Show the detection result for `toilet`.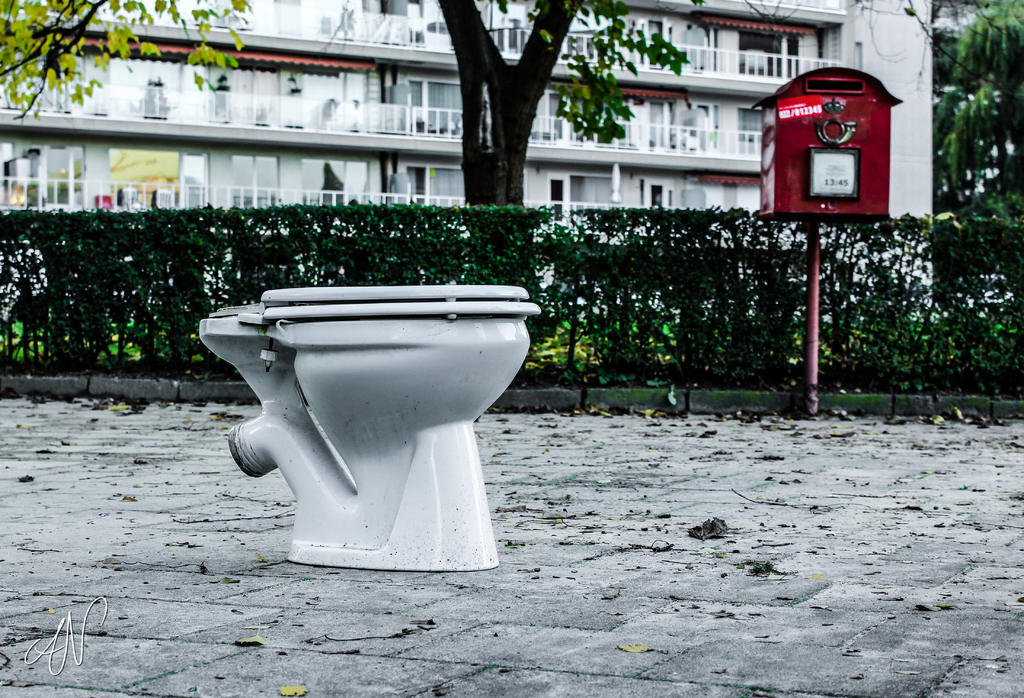
x1=191 y1=263 x2=555 y2=574.
